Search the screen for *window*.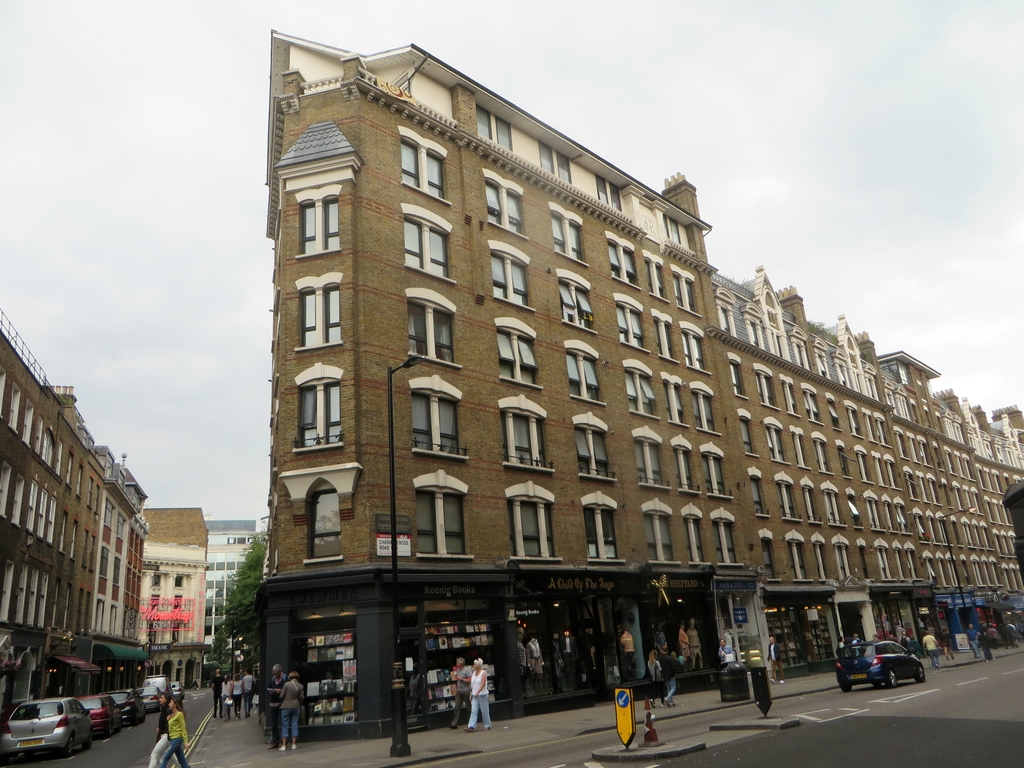
Found at box=[660, 372, 690, 425].
